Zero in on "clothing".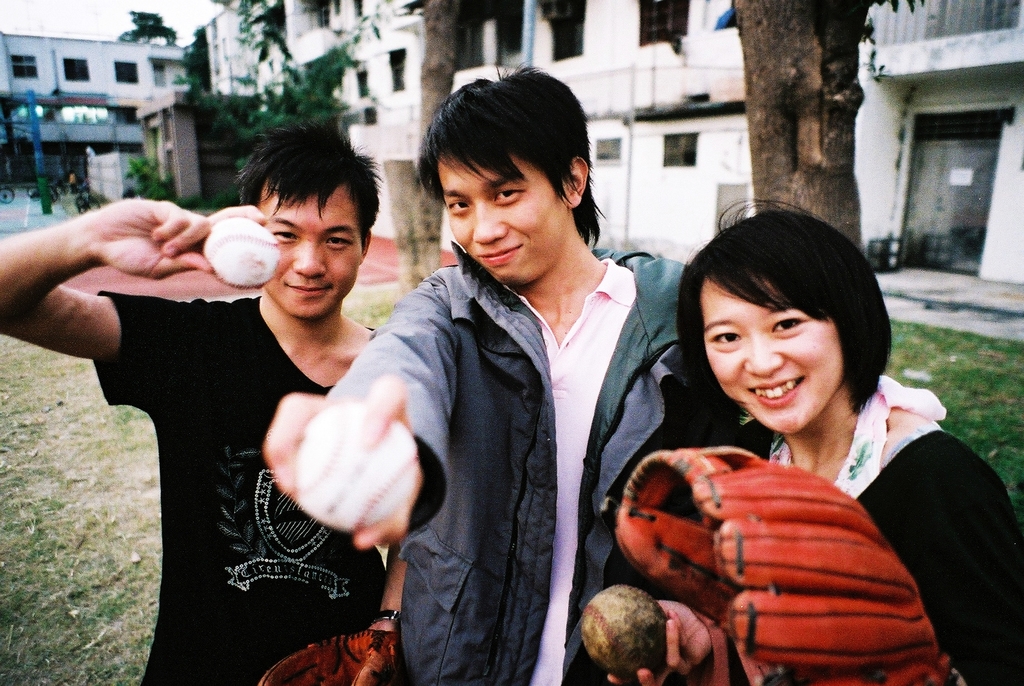
Zeroed in: region(719, 373, 1023, 685).
